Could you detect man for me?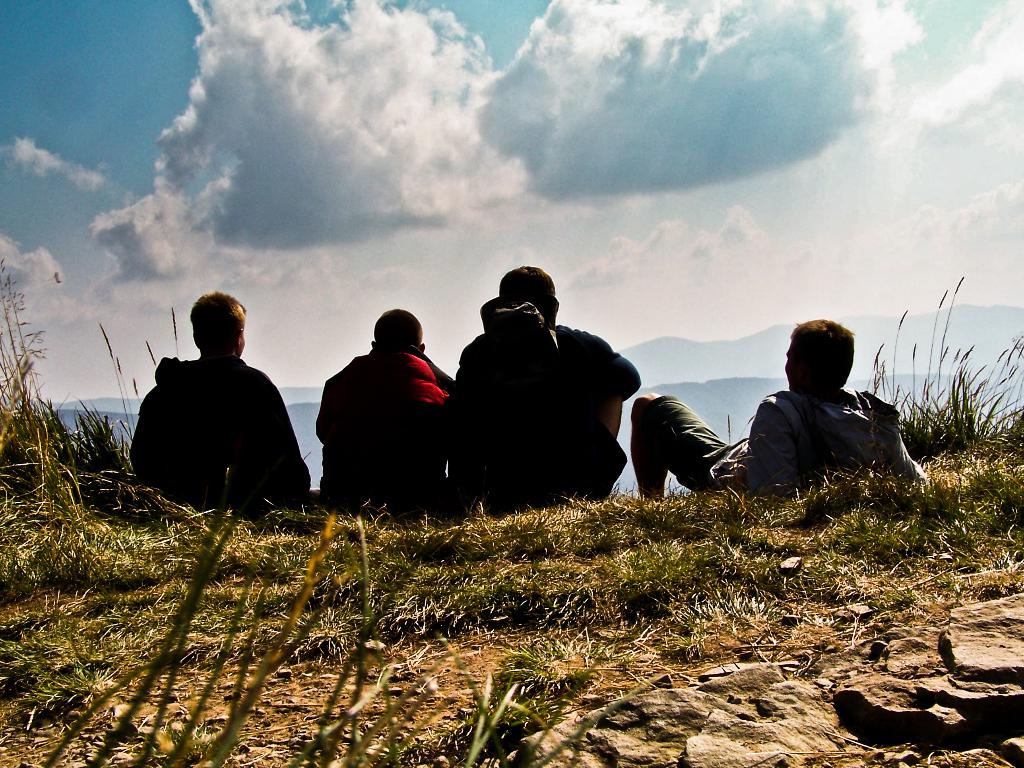
Detection result: rect(450, 264, 625, 517).
